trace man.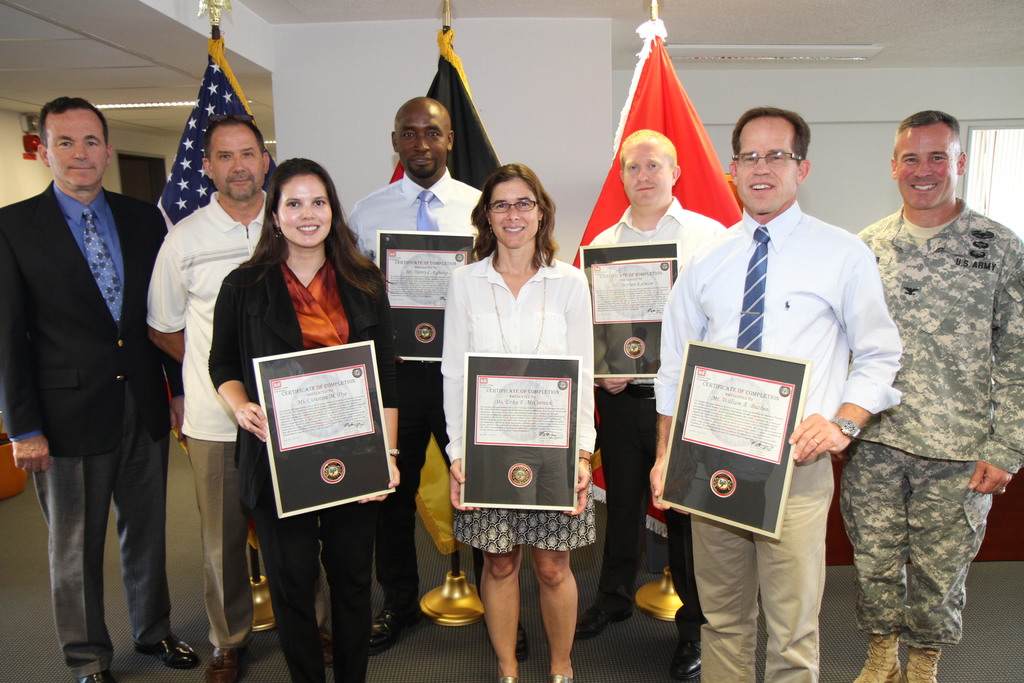
Traced to box=[9, 55, 175, 671].
